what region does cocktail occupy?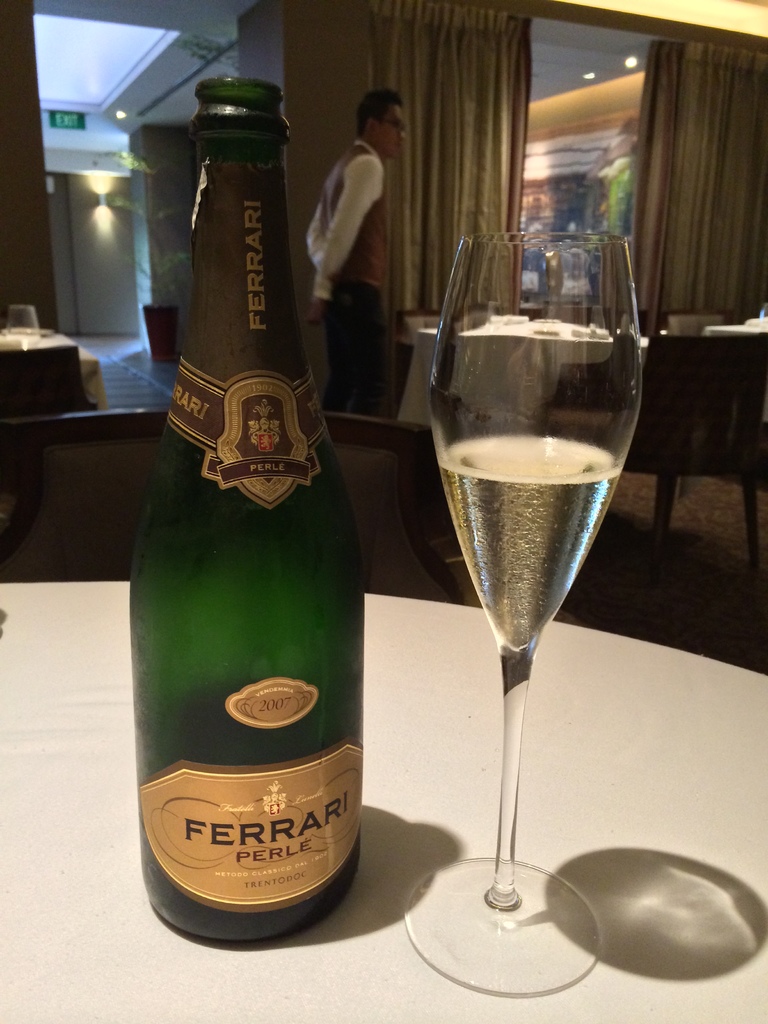
select_region(398, 239, 653, 1009).
